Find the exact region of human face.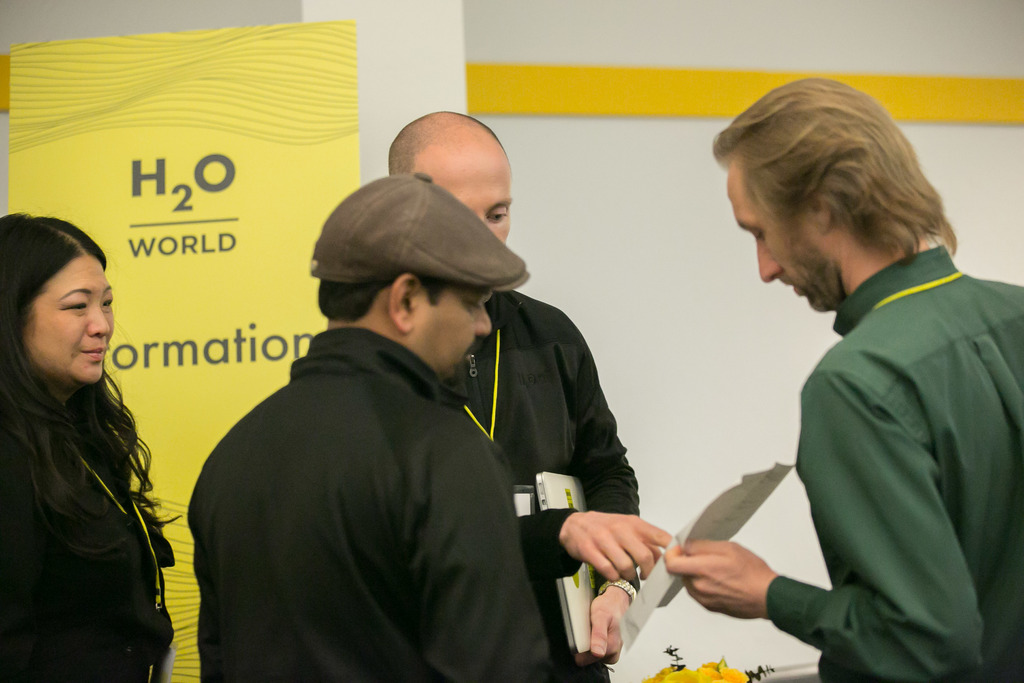
Exact region: Rect(26, 256, 110, 382).
